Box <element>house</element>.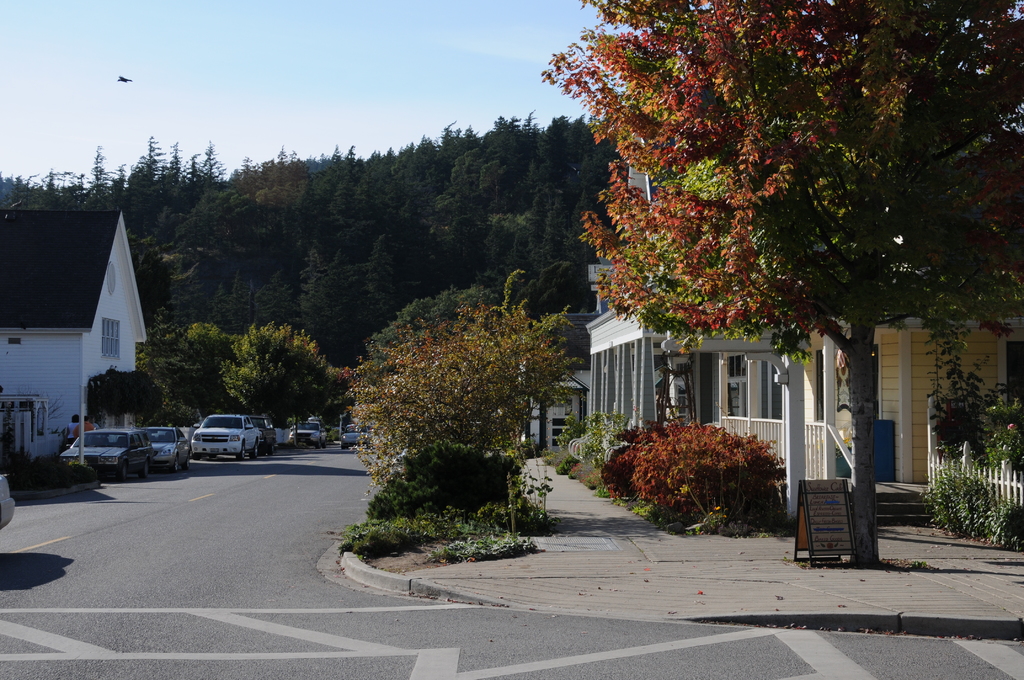
10 197 154 453.
